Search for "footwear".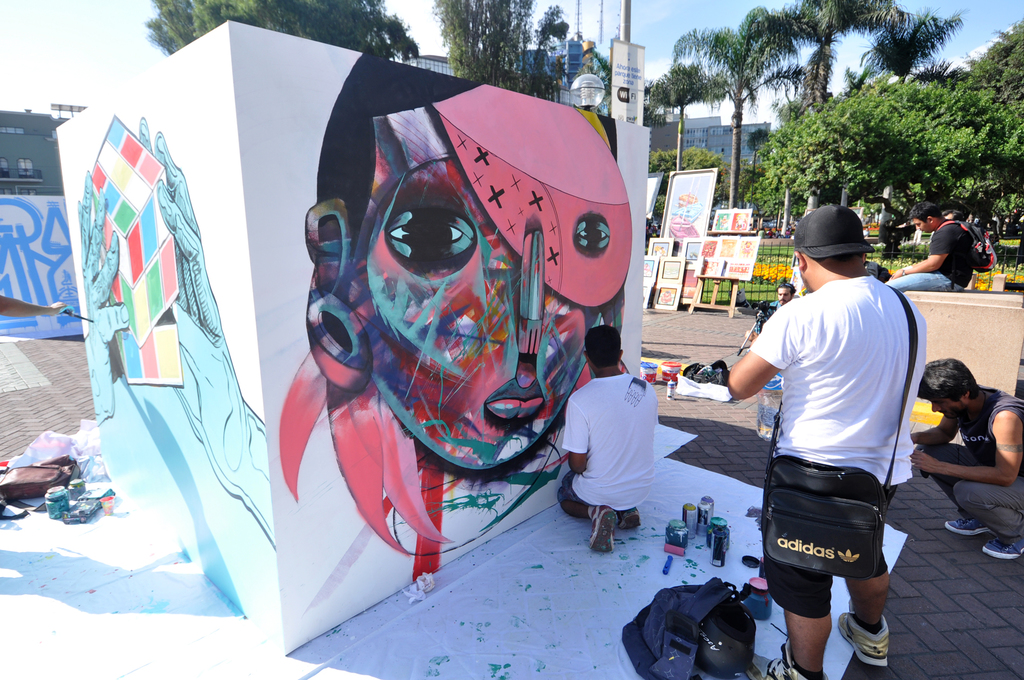
Found at l=768, t=641, r=819, b=679.
